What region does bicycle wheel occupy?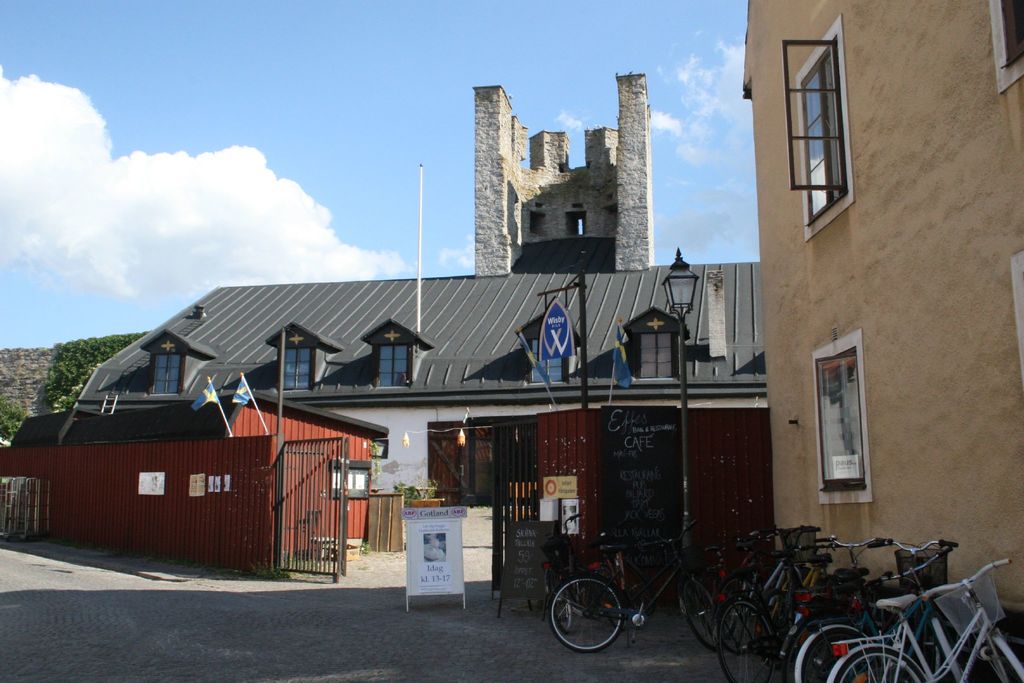
<bbox>716, 596, 775, 682</bbox>.
